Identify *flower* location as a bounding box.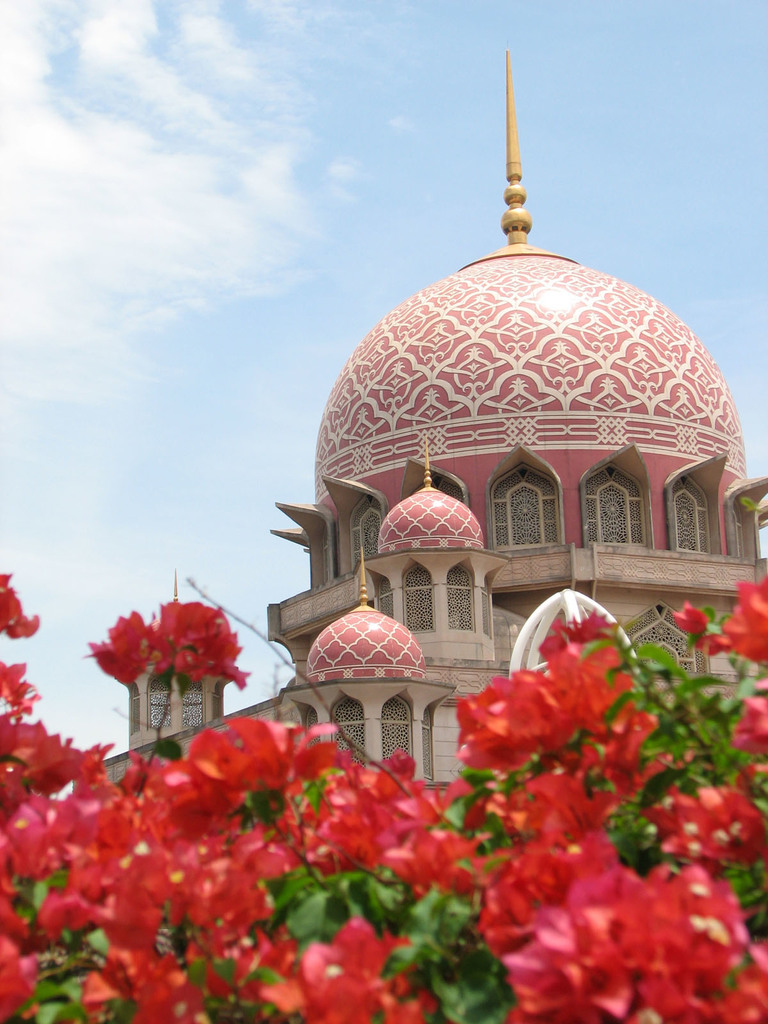
0, 575, 42, 638.
